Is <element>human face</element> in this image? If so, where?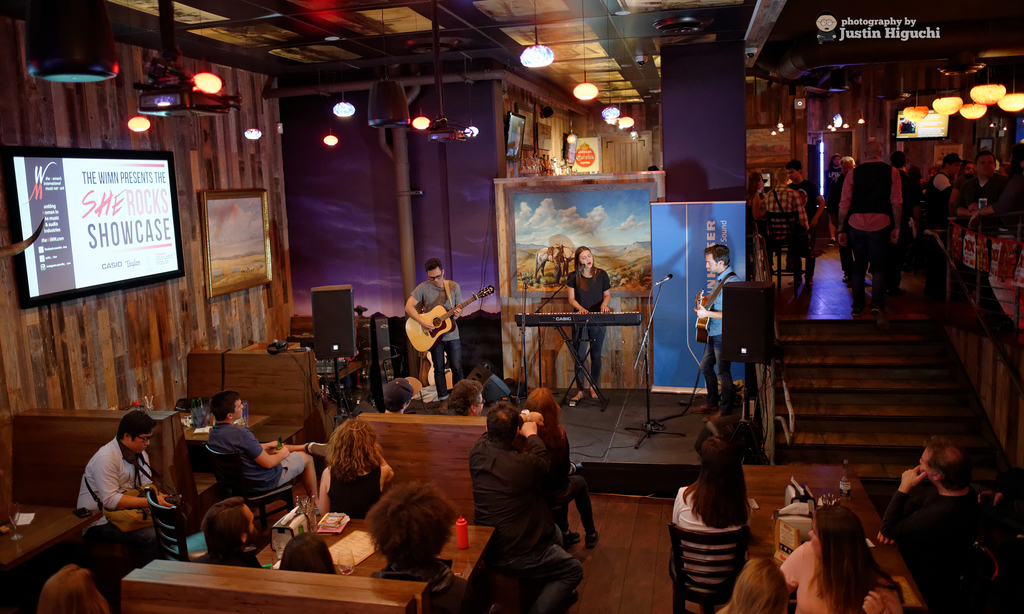
Yes, at [x1=704, y1=251, x2=721, y2=276].
